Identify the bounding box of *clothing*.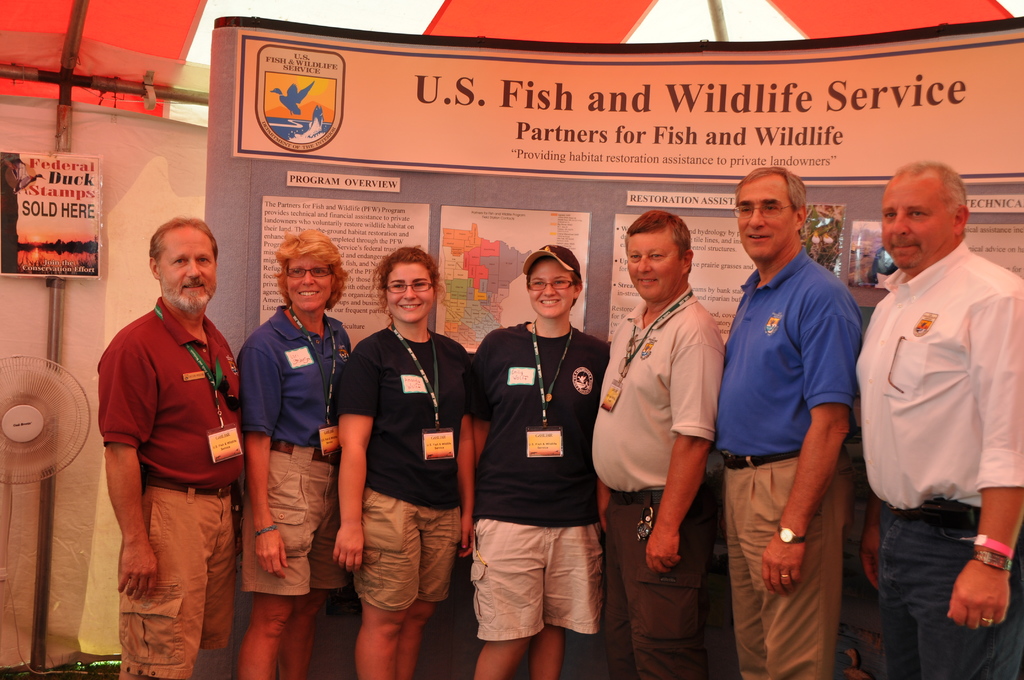
{"left": 855, "top": 242, "right": 1023, "bottom": 679}.
